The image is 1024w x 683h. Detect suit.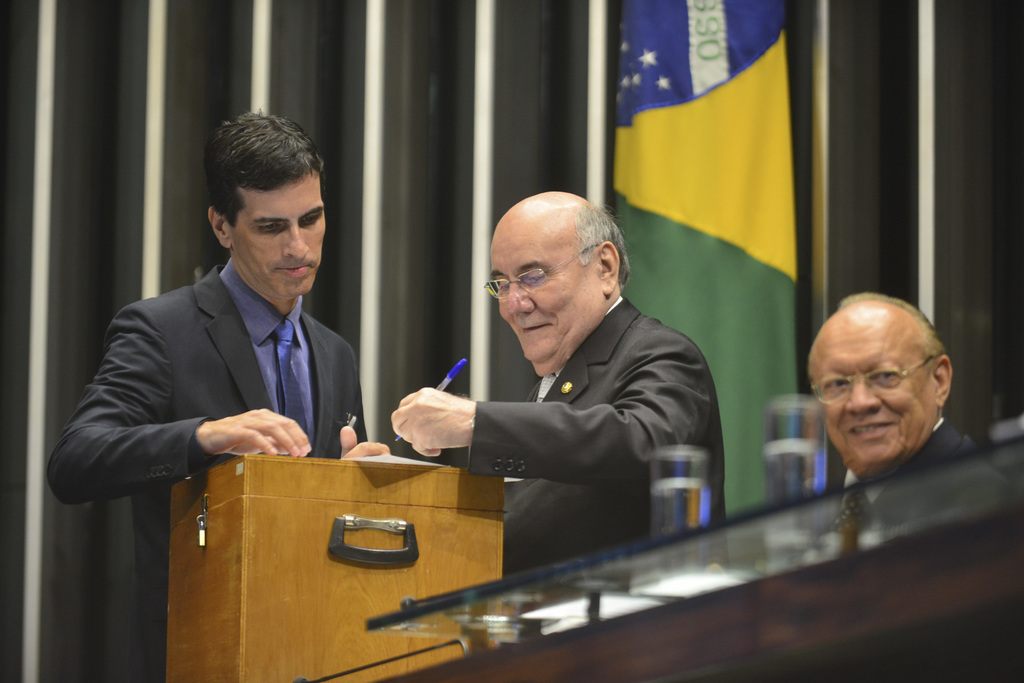
Detection: 387, 258, 735, 558.
